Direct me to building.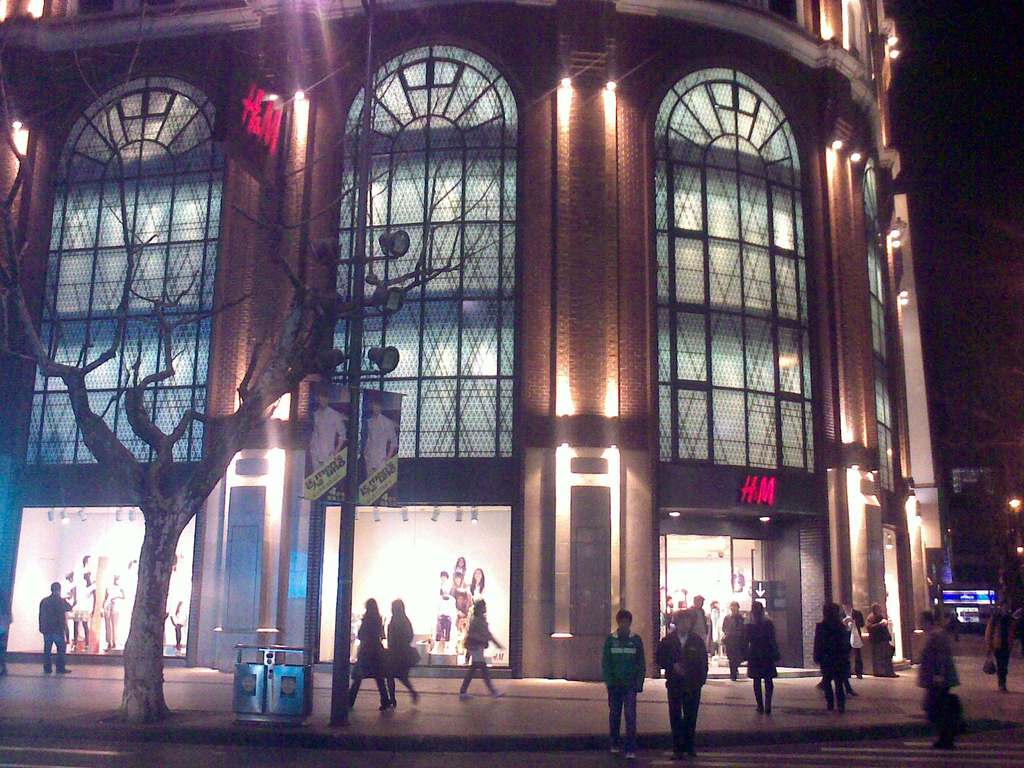
Direction: locate(0, 2, 943, 683).
